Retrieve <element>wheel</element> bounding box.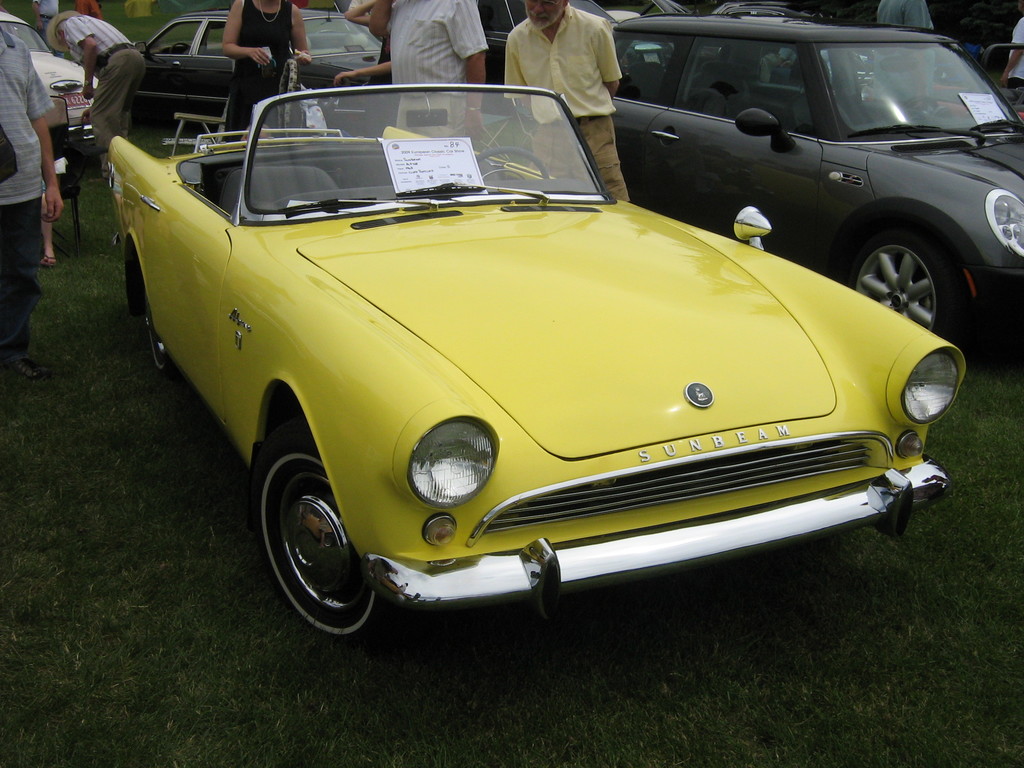
Bounding box: 251/428/373/633.
